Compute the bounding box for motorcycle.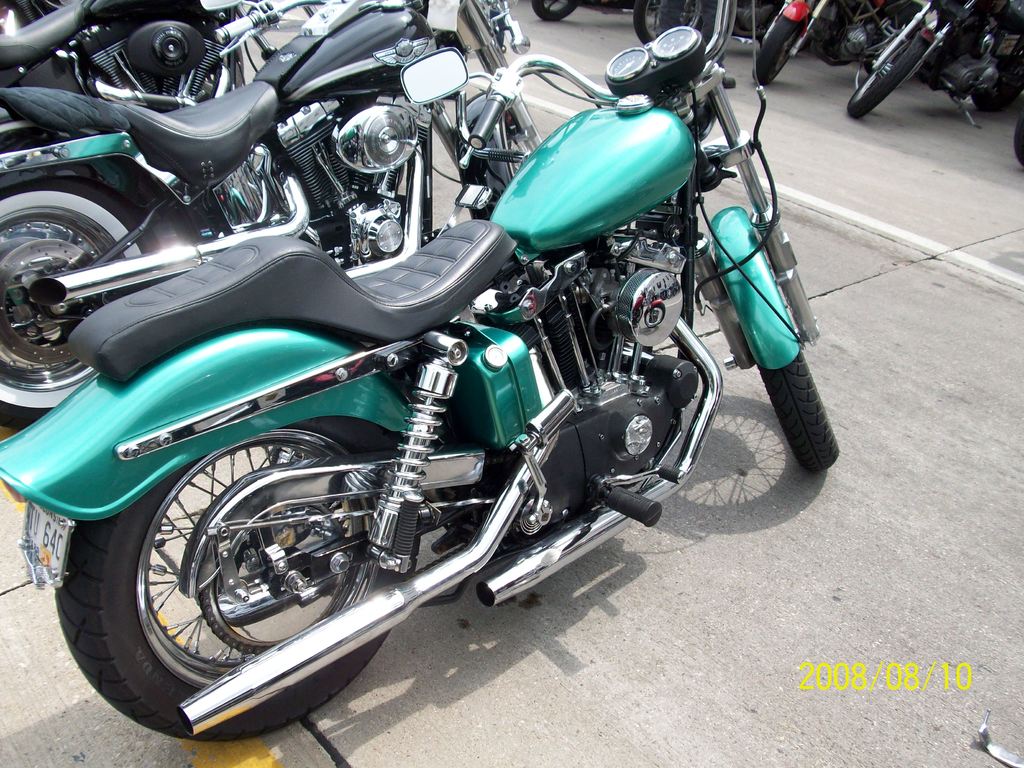
bbox(848, 0, 1023, 128).
